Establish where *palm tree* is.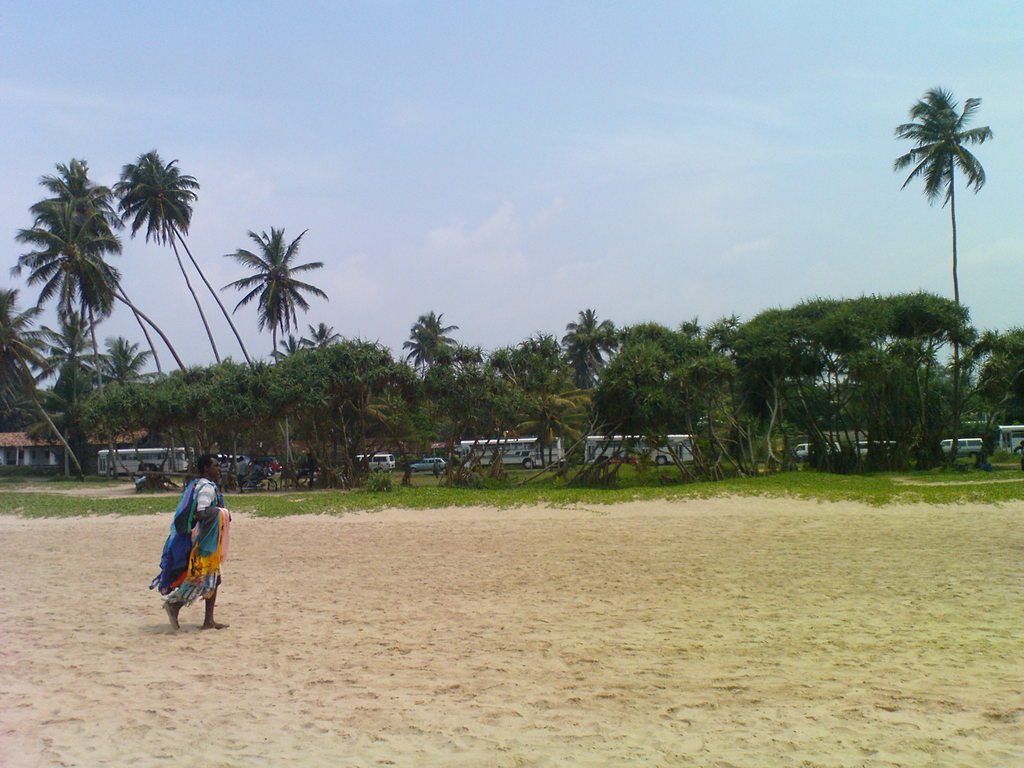
Established at bbox=[17, 196, 114, 394].
